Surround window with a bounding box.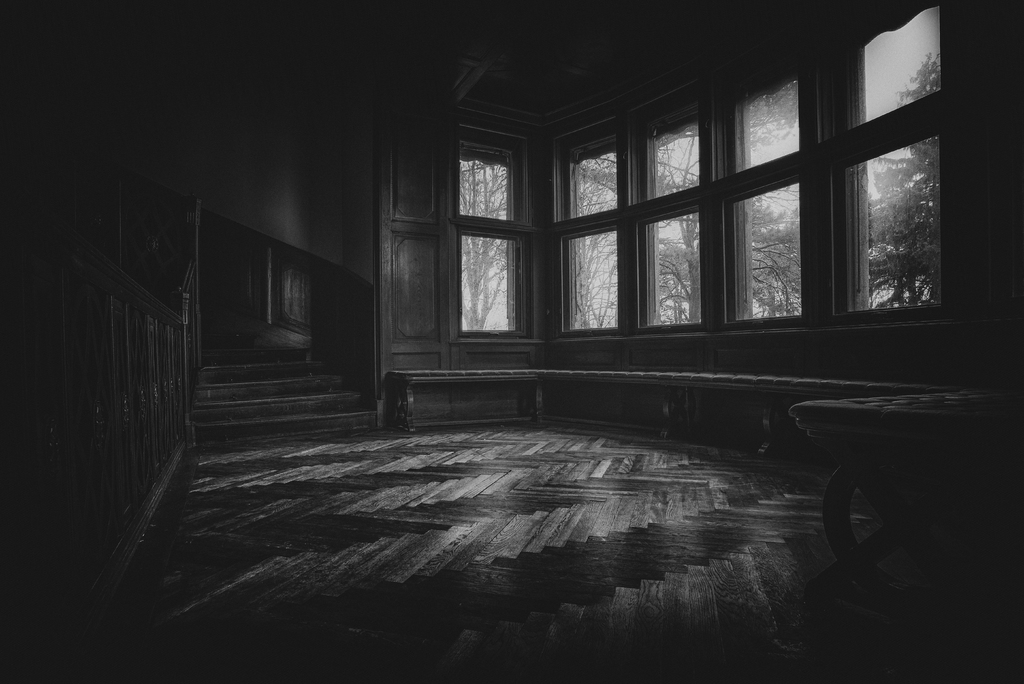
x1=650, y1=131, x2=703, y2=324.
